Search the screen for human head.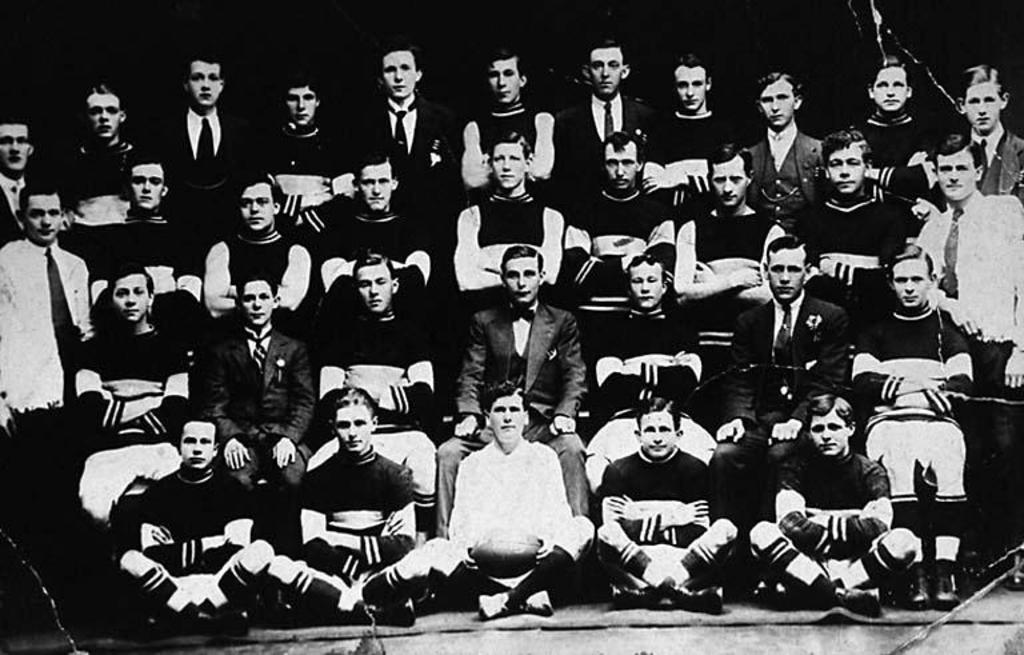
Found at (left=180, top=57, right=225, bottom=109).
